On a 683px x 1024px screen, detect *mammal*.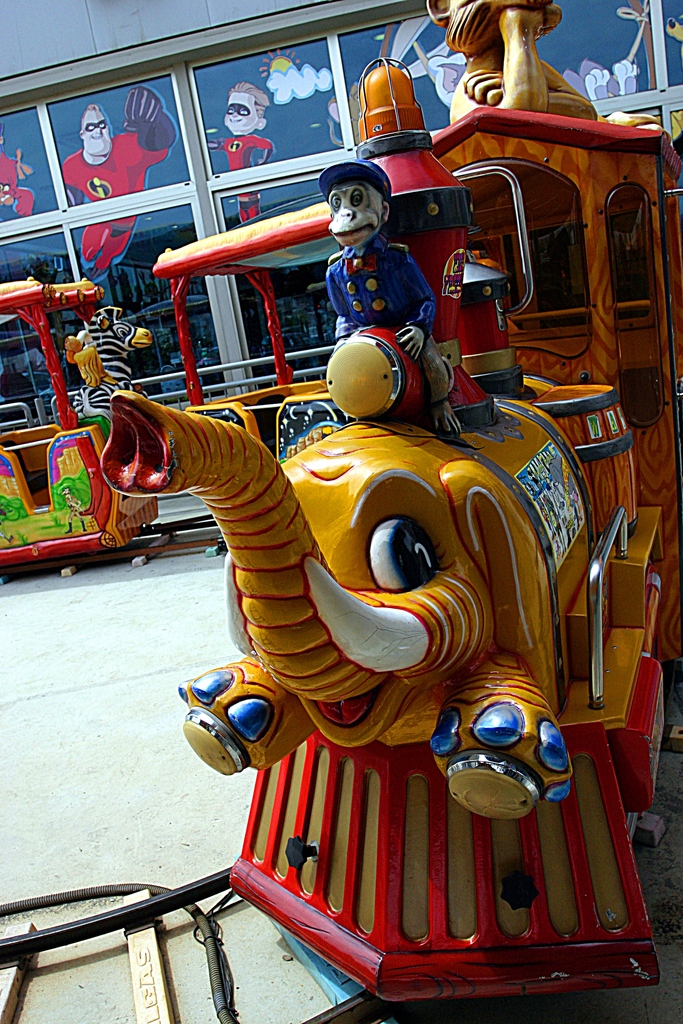
pyautogui.locateOnScreen(99, 383, 600, 810).
